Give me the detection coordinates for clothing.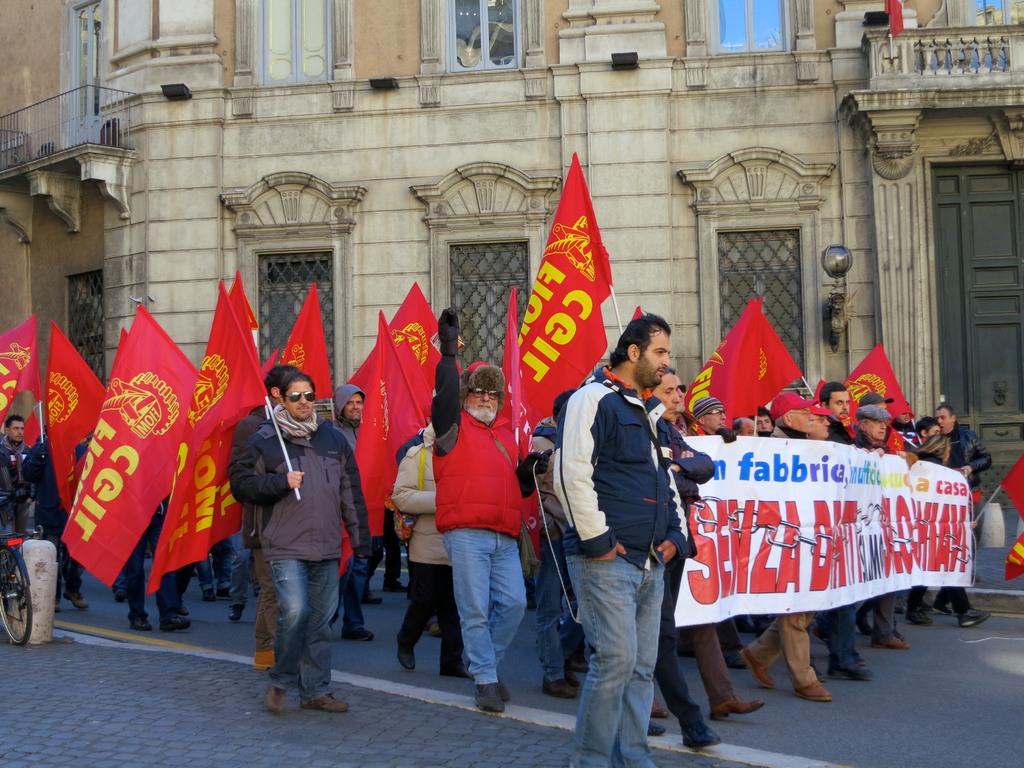
pyautogui.locateOnScreen(950, 428, 1002, 512).
